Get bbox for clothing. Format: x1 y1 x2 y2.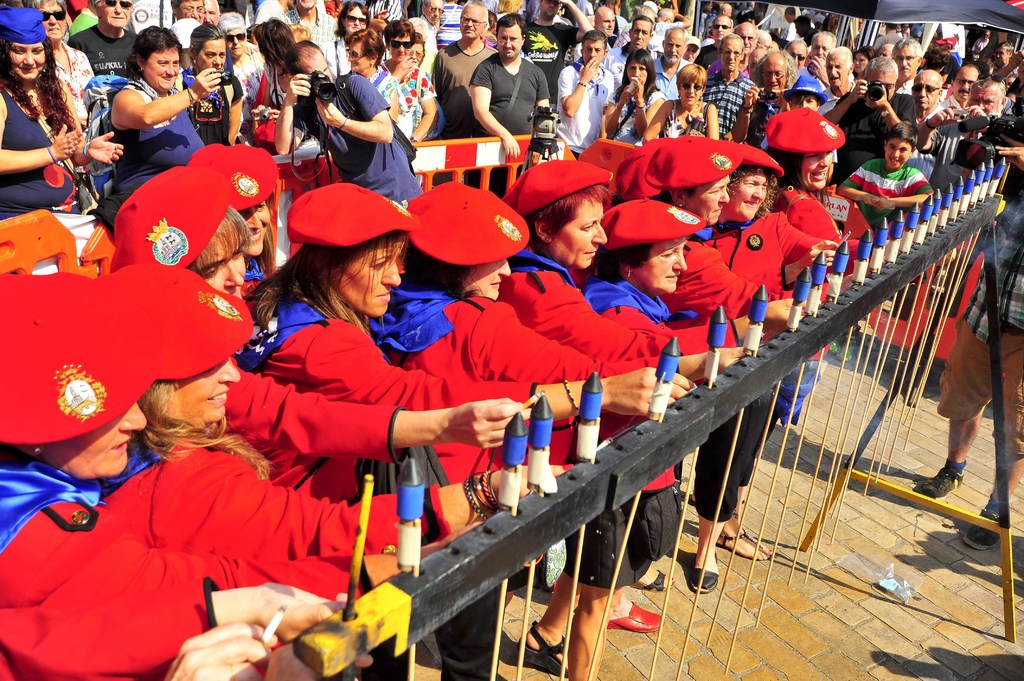
557 70 628 148.
